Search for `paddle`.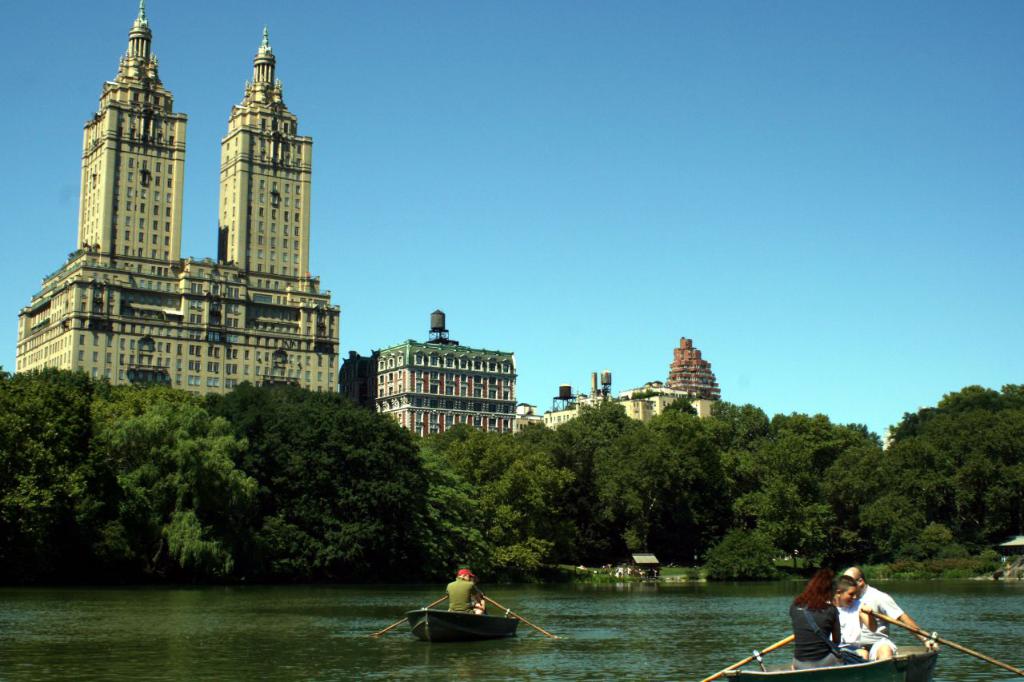
Found at {"left": 700, "top": 636, "right": 797, "bottom": 681}.
